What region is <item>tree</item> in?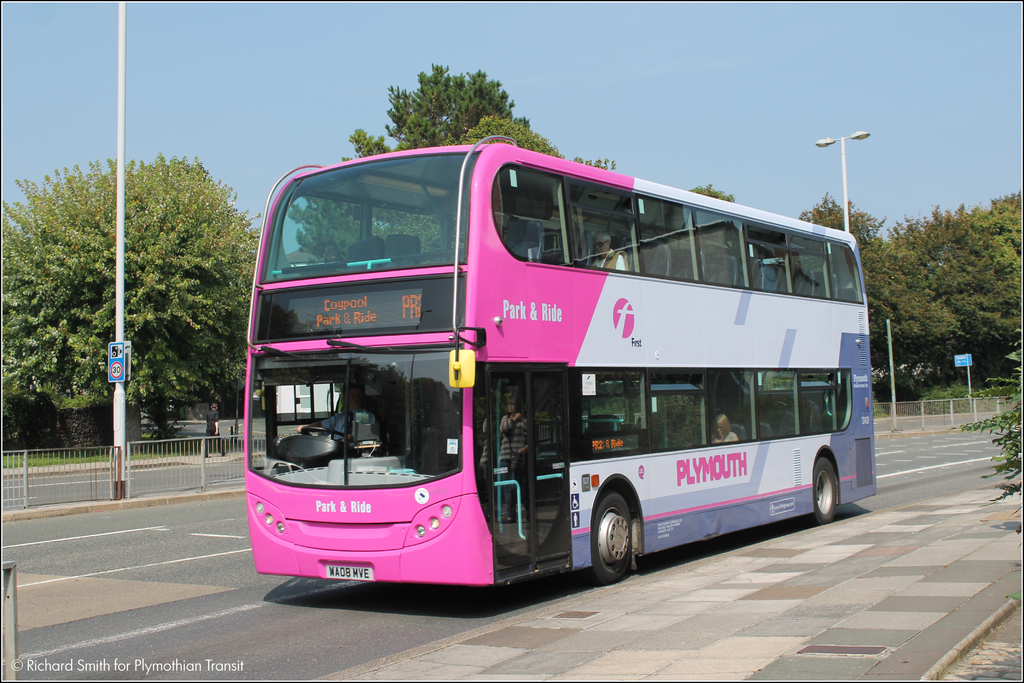
detection(883, 201, 1023, 395).
